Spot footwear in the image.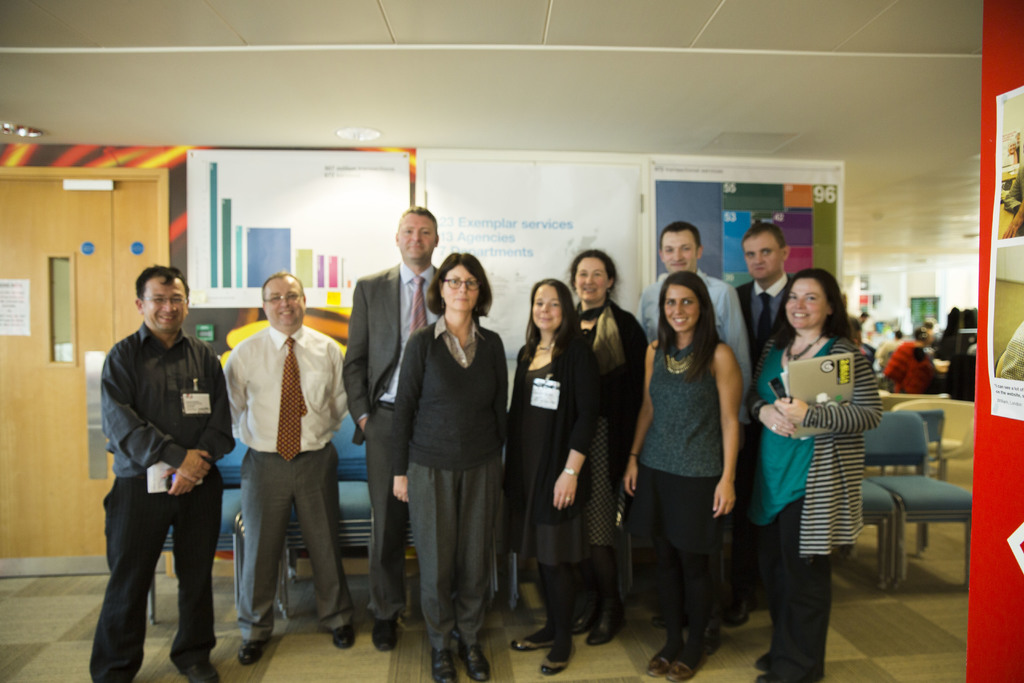
footwear found at 572 588 608 633.
